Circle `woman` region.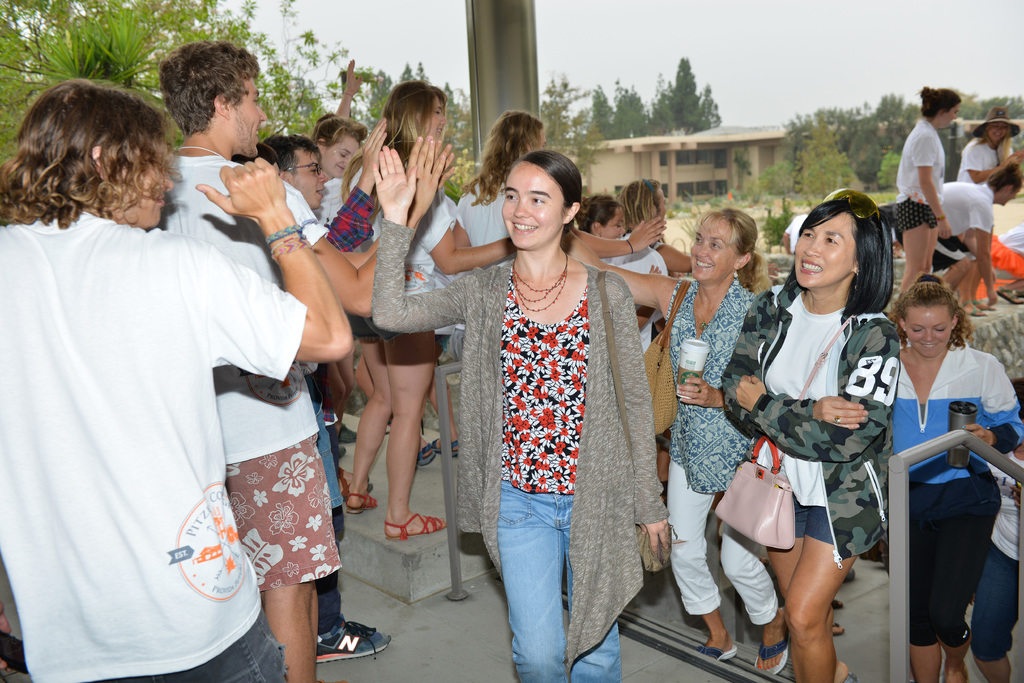
Region: x1=371 y1=147 x2=671 y2=682.
